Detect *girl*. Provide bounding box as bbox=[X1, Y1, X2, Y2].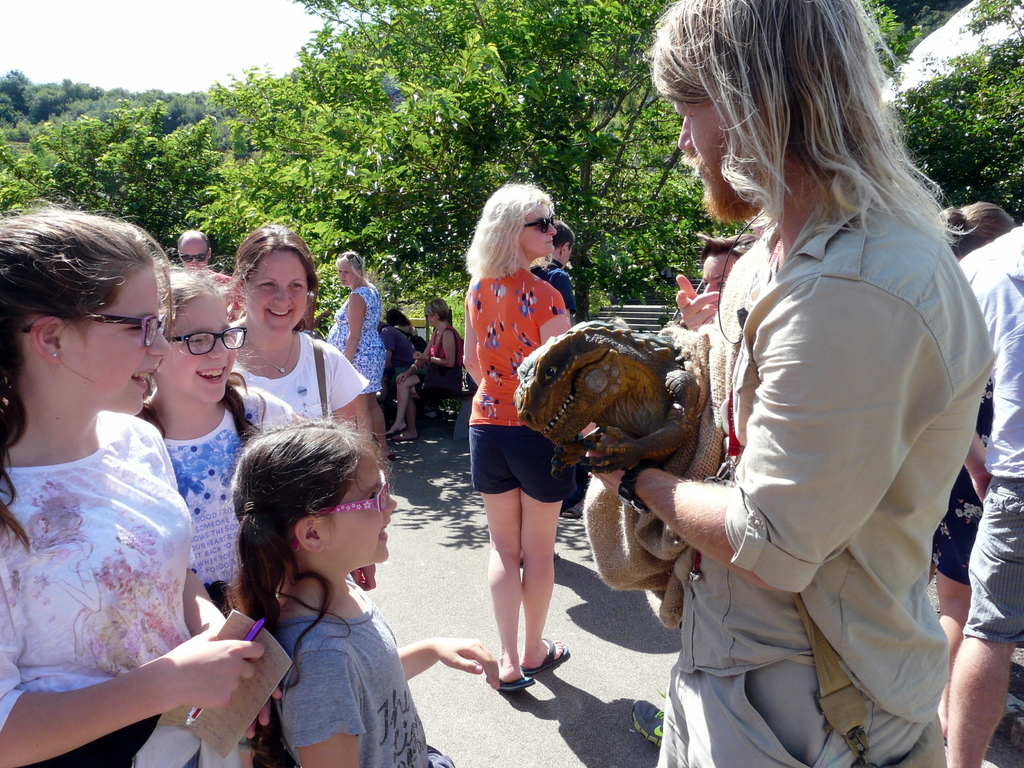
bbox=[226, 406, 499, 767].
